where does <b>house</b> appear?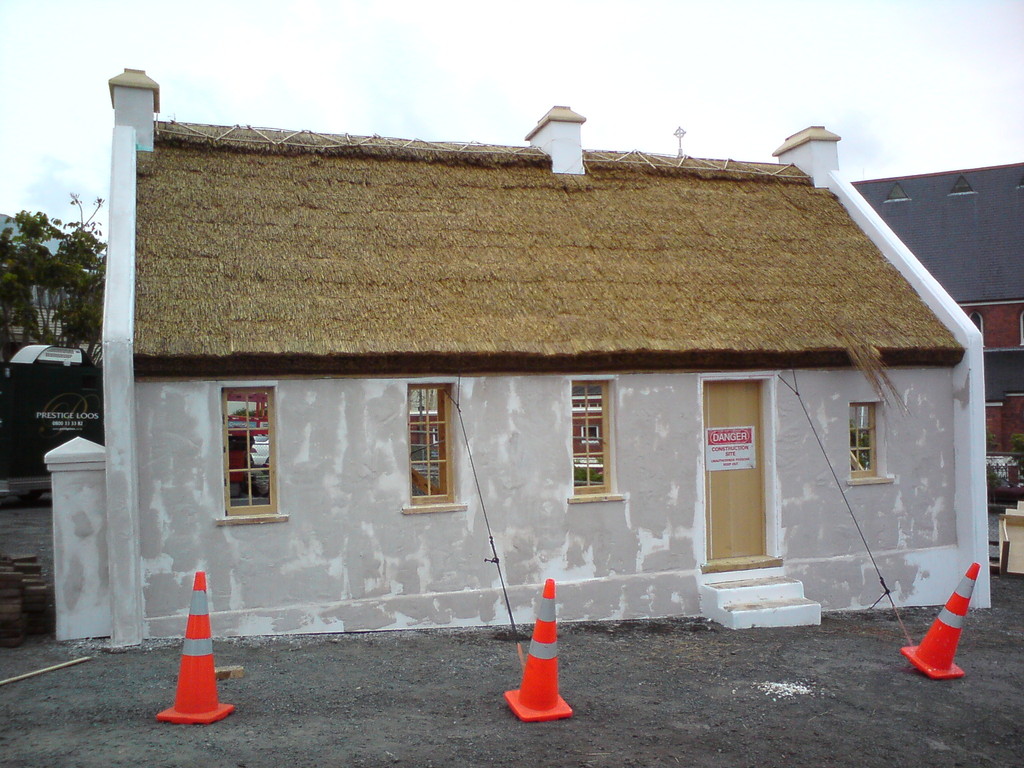
Appears at (left=852, top=167, right=1023, bottom=504).
